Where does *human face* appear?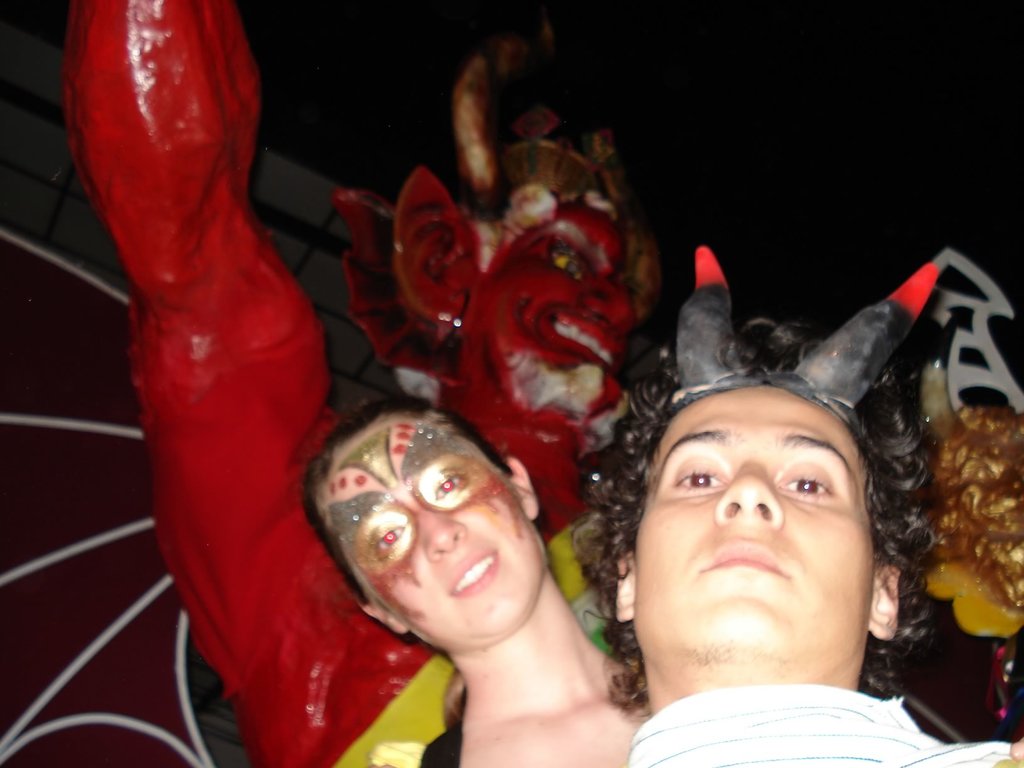
Appears at 634:381:874:646.
